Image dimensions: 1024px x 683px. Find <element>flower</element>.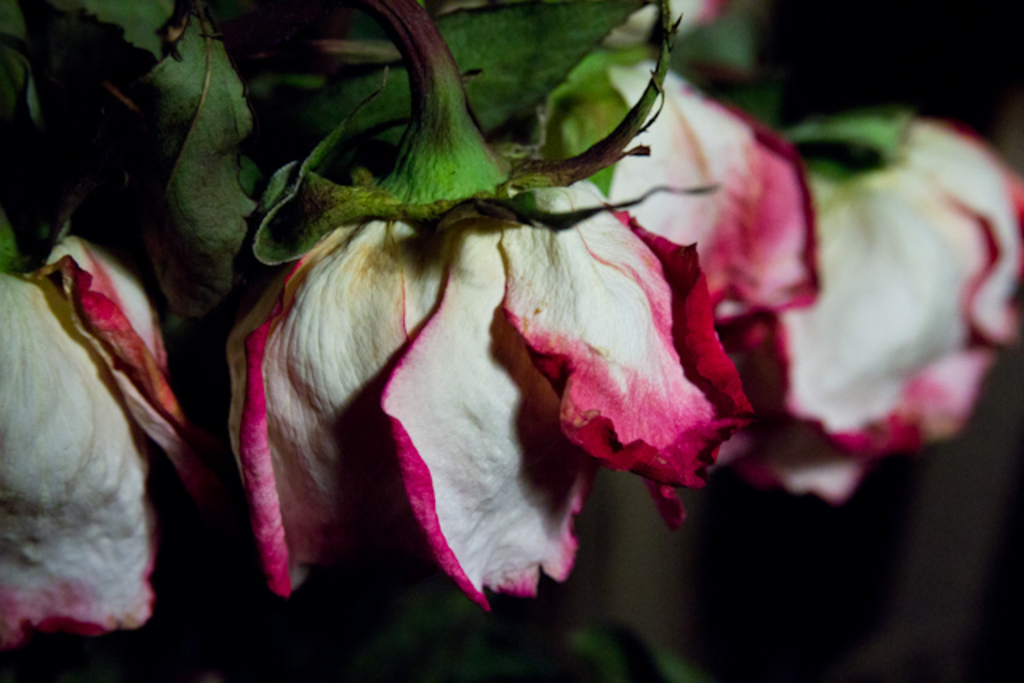
left=0, top=227, right=218, bottom=640.
